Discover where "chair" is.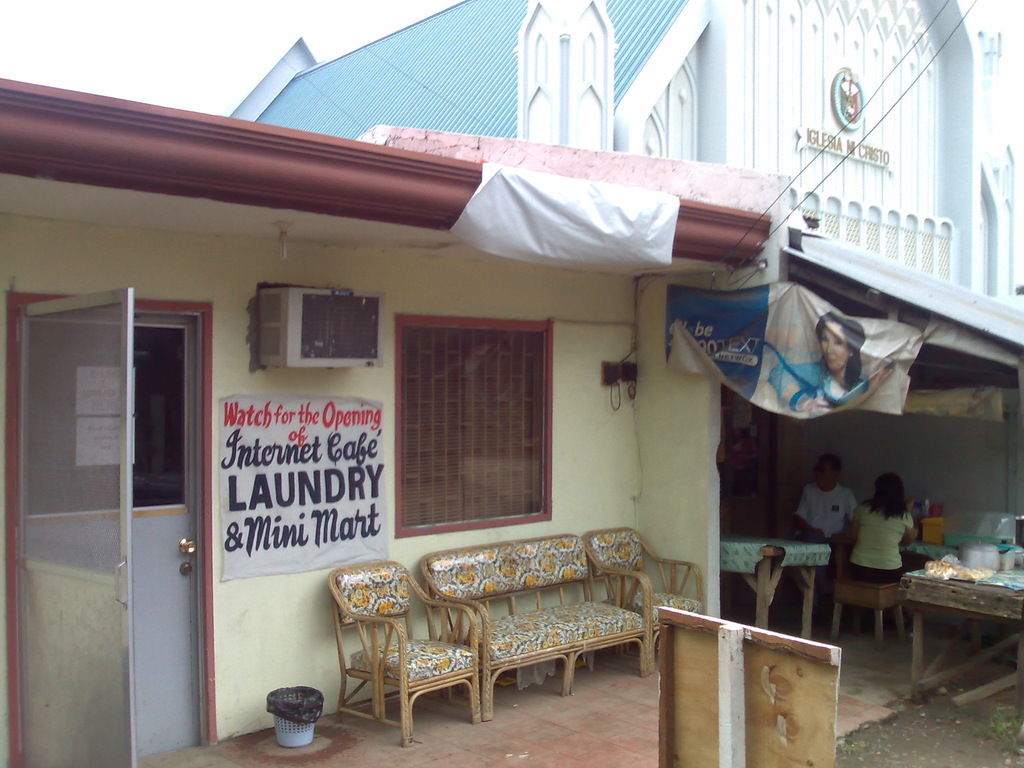
Discovered at <region>329, 549, 473, 750</region>.
